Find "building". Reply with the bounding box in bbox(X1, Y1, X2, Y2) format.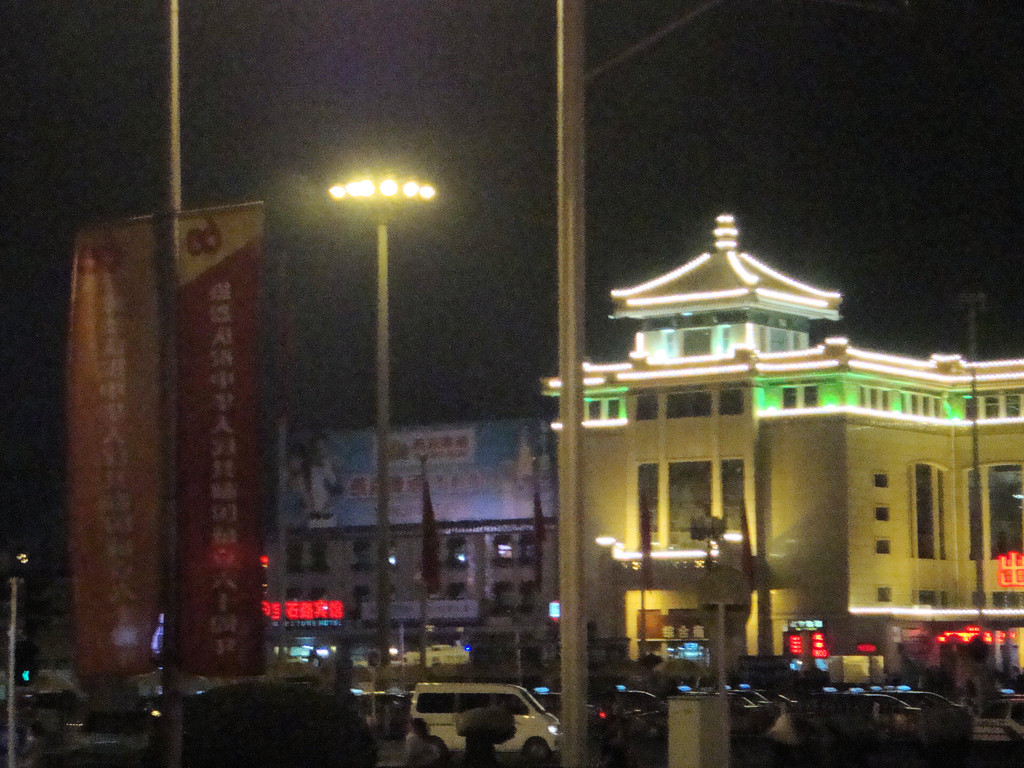
bbox(260, 425, 564, 688).
